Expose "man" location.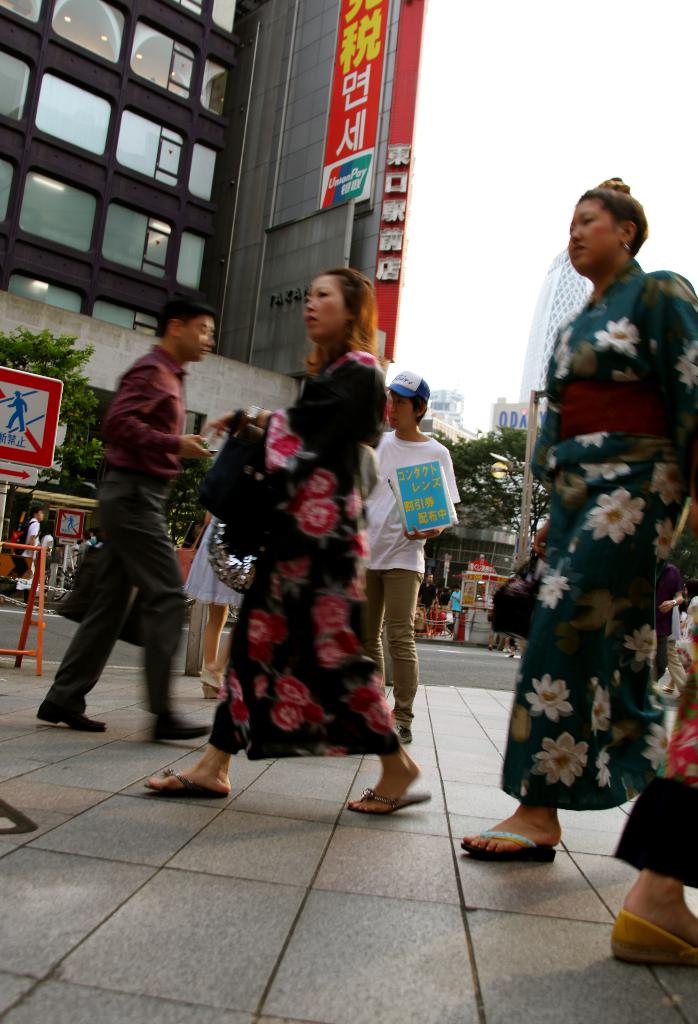
Exposed at (left=47, top=307, right=226, bottom=764).
